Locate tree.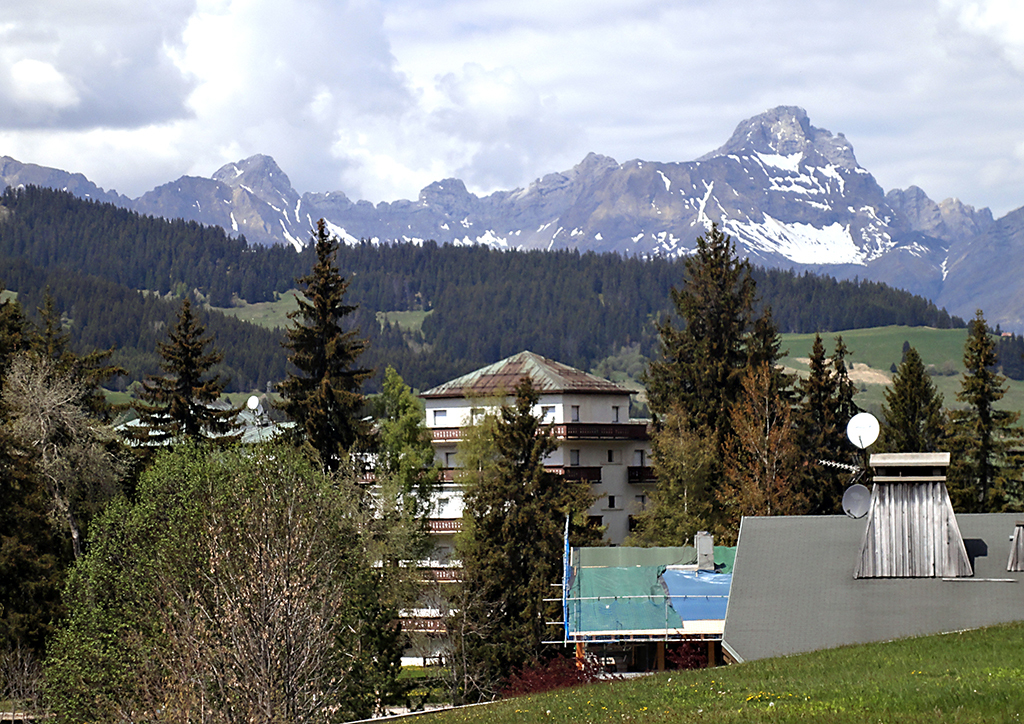
Bounding box: detection(33, 421, 400, 723).
